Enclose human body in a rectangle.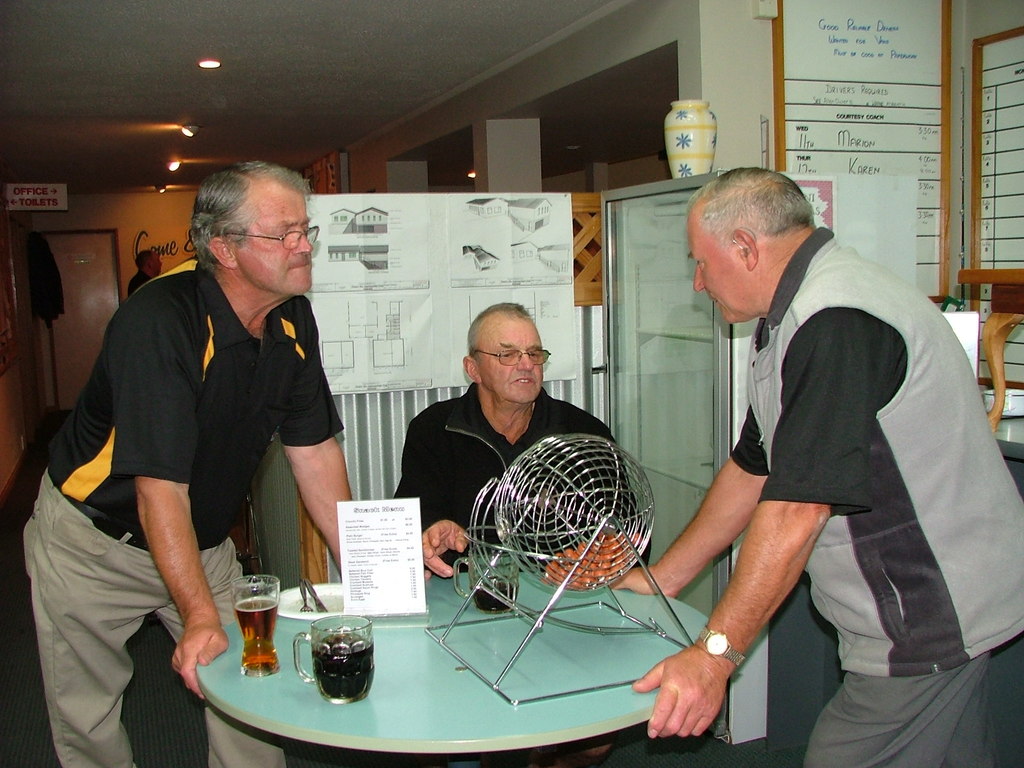
[388, 300, 640, 577].
